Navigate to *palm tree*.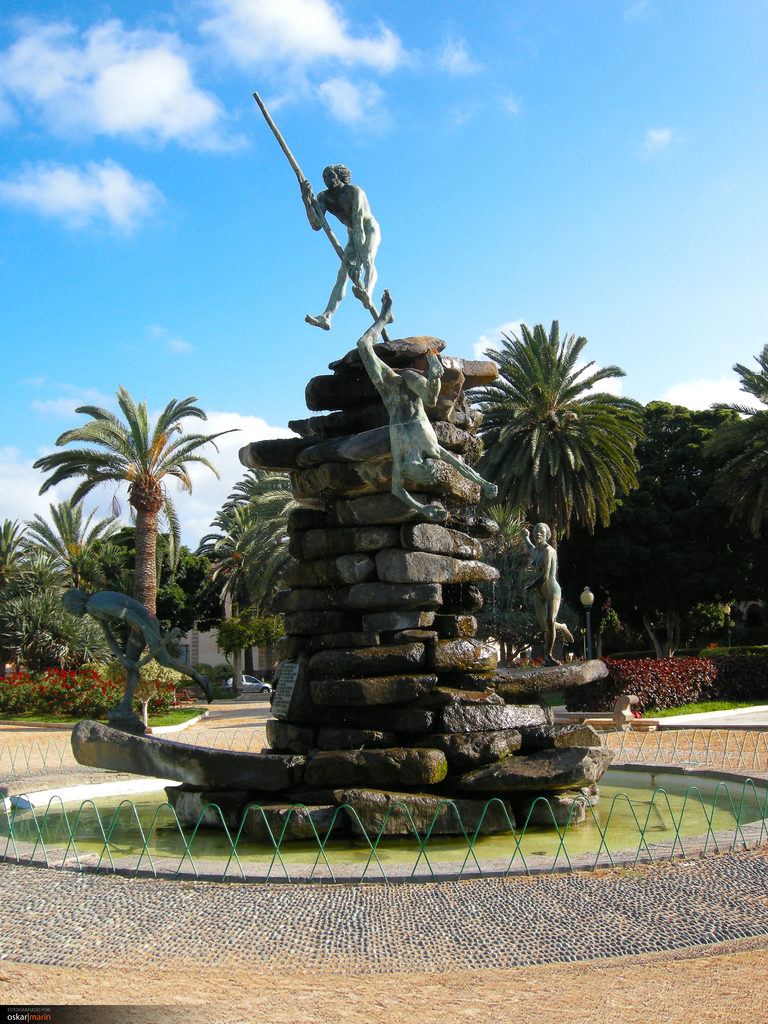
Navigation target: (44,481,127,613).
